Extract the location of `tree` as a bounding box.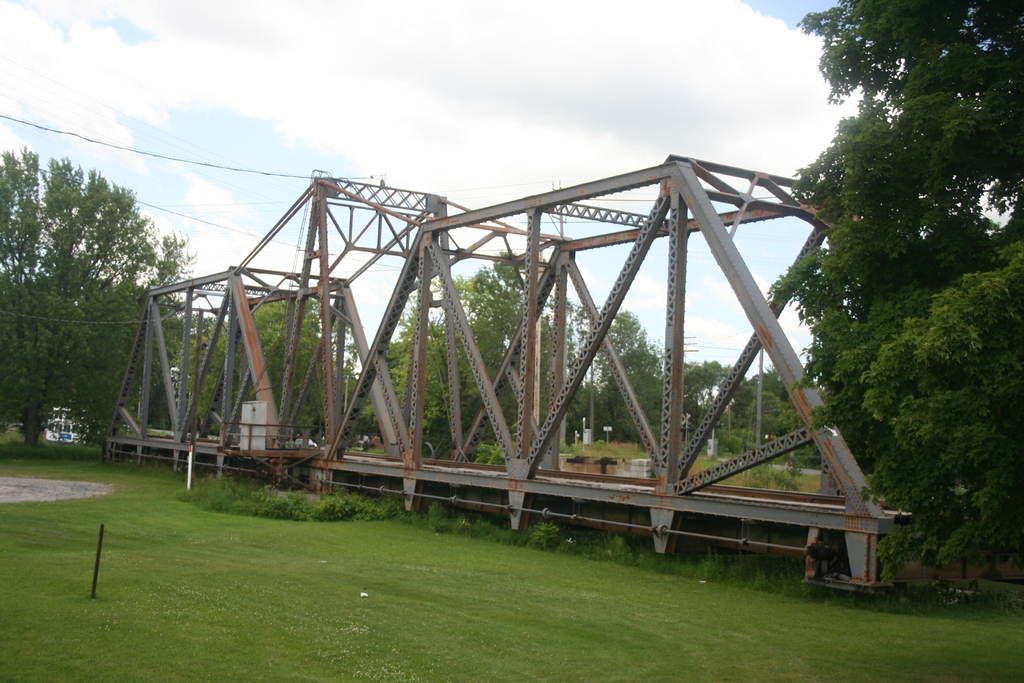
<box>746,388,792,438</box>.
